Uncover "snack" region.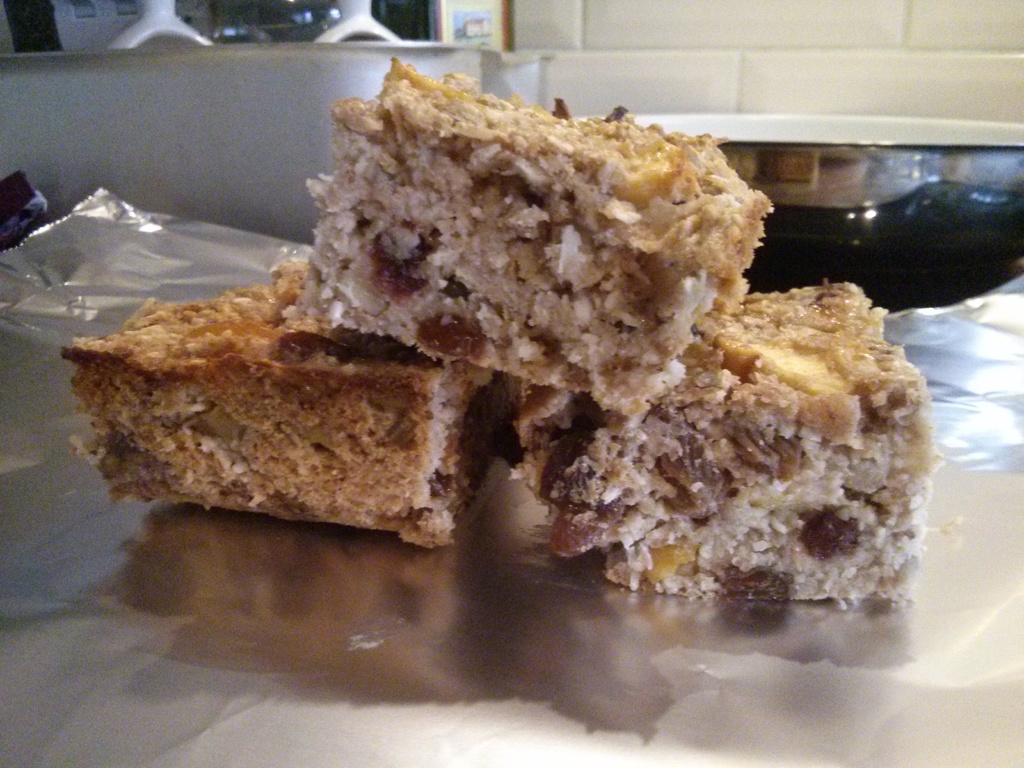
Uncovered: (left=516, top=289, right=913, bottom=610).
